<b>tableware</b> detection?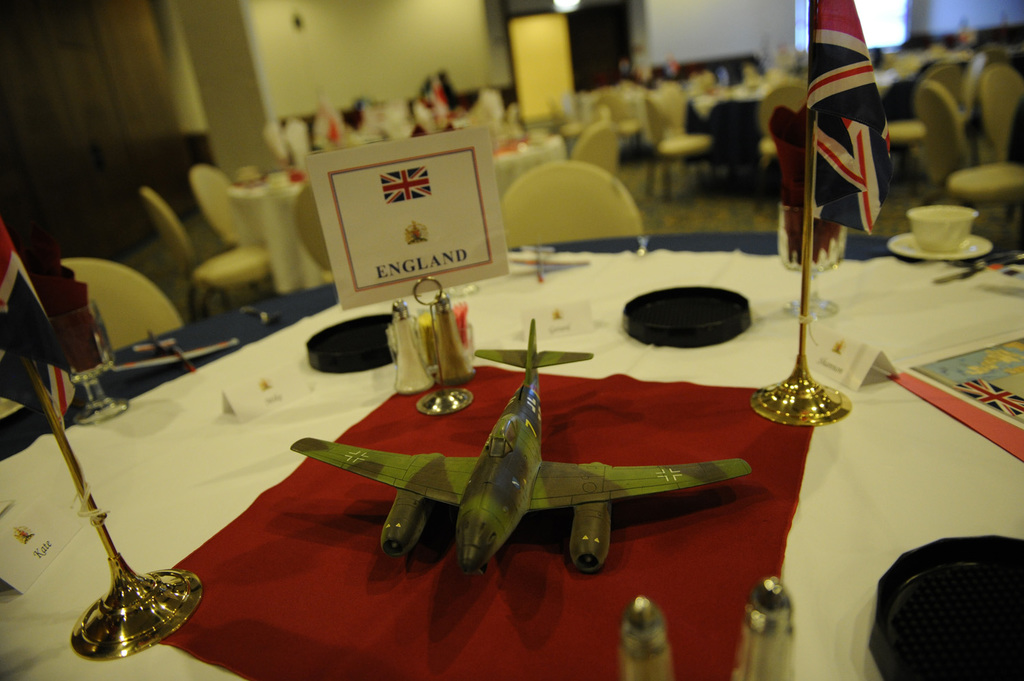
<bbox>885, 200, 996, 265</bbox>
